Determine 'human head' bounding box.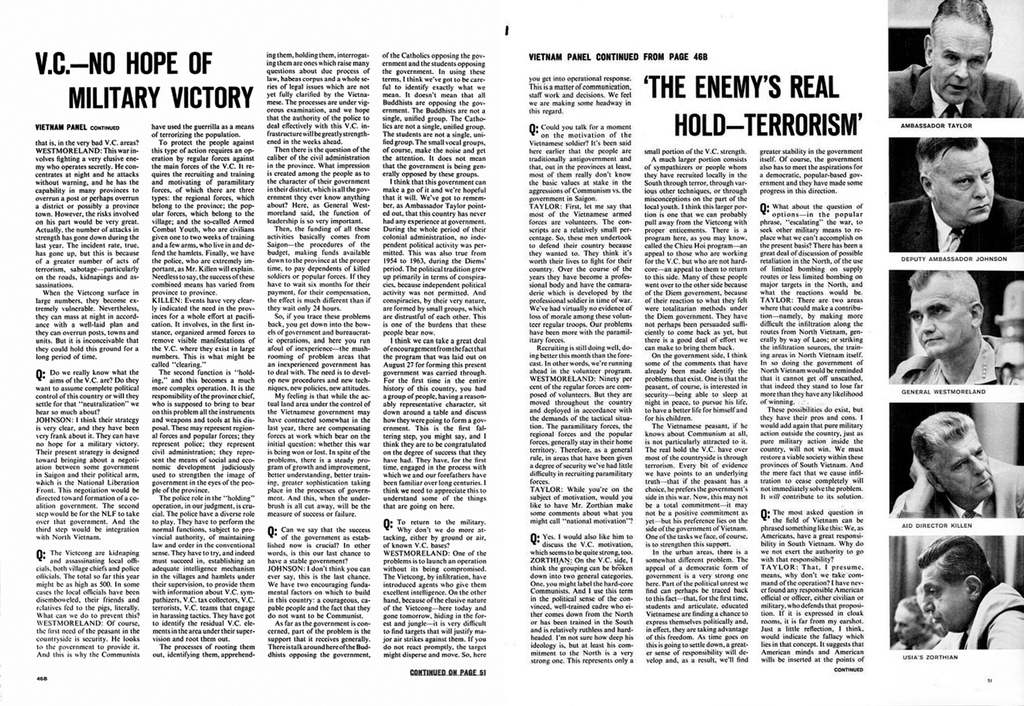
Determined: 921,535,997,631.
